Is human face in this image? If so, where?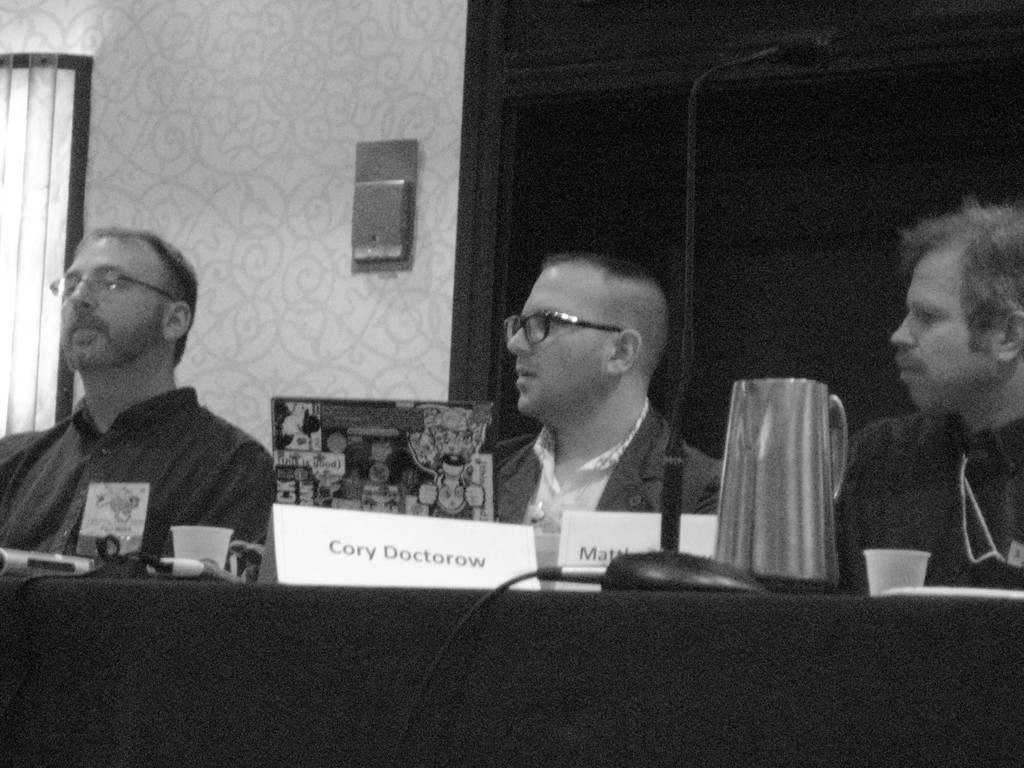
Yes, at x1=511 y1=275 x2=609 y2=412.
